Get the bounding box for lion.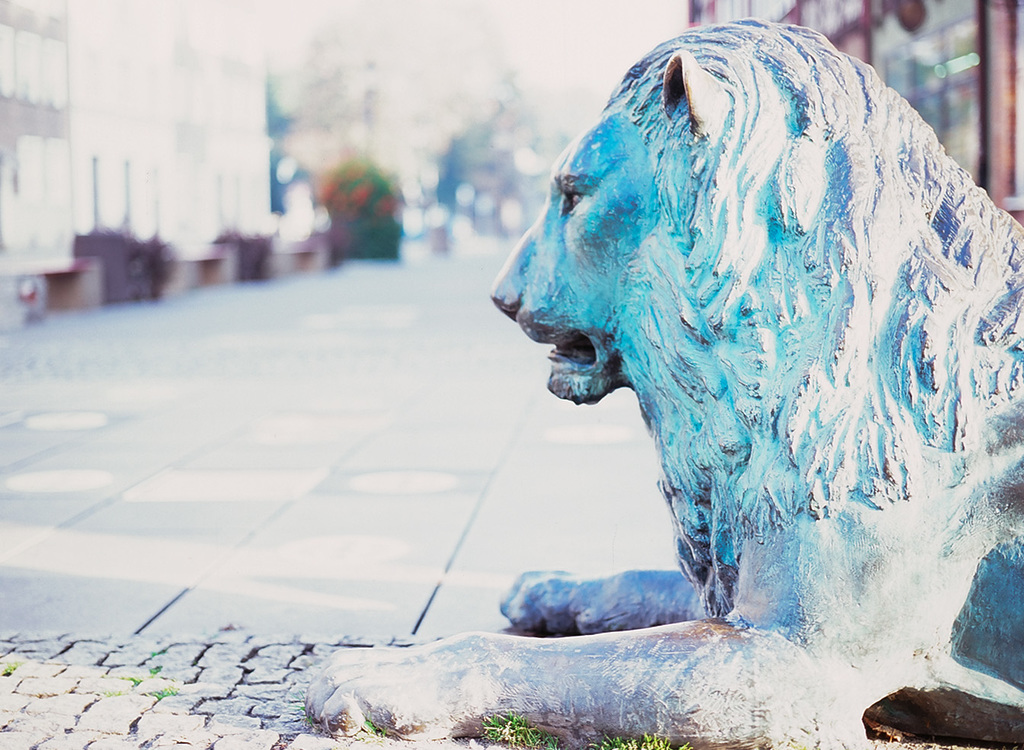
pyautogui.locateOnScreen(306, 16, 1023, 749).
